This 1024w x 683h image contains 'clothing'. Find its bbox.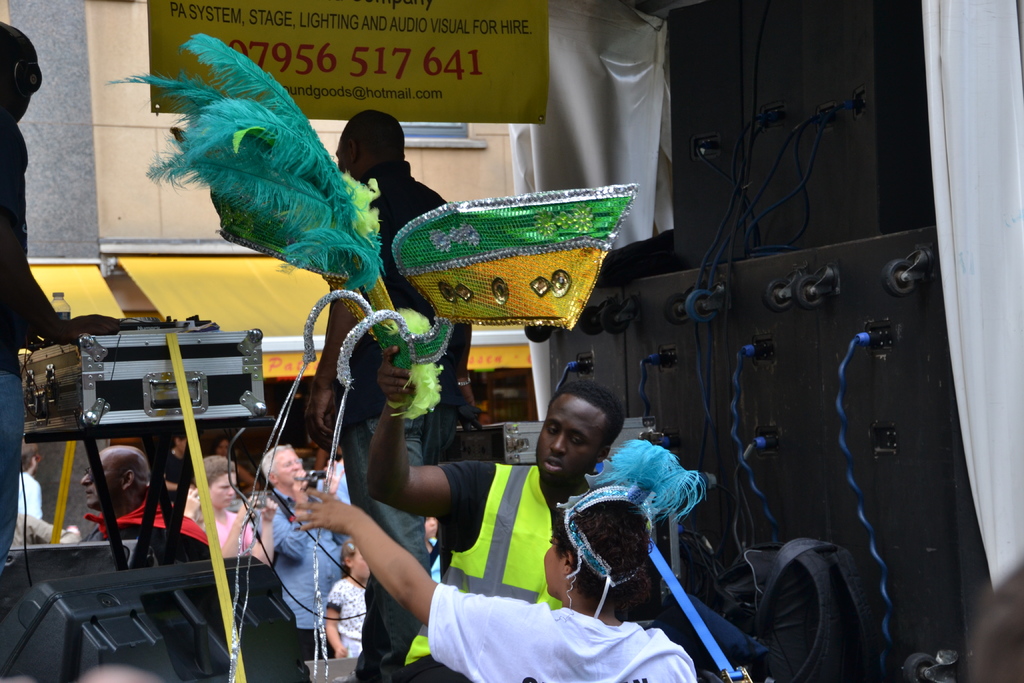
Rect(9, 469, 57, 555).
